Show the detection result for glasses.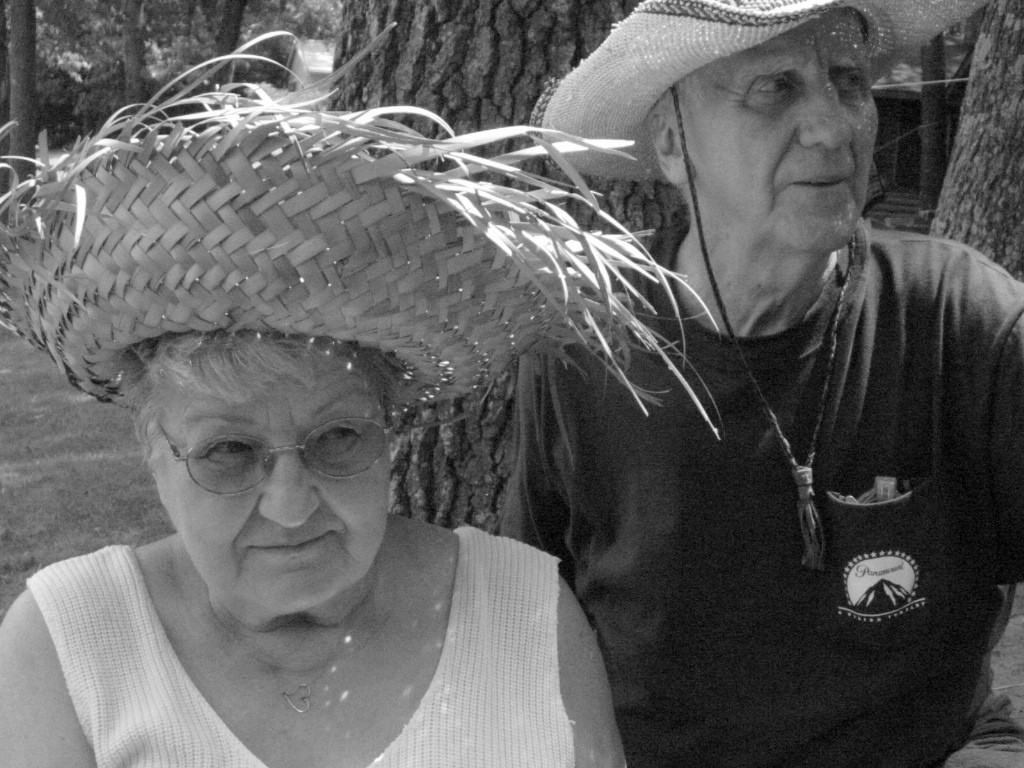
x1=127, y1=417, x2=402, y2=516.
